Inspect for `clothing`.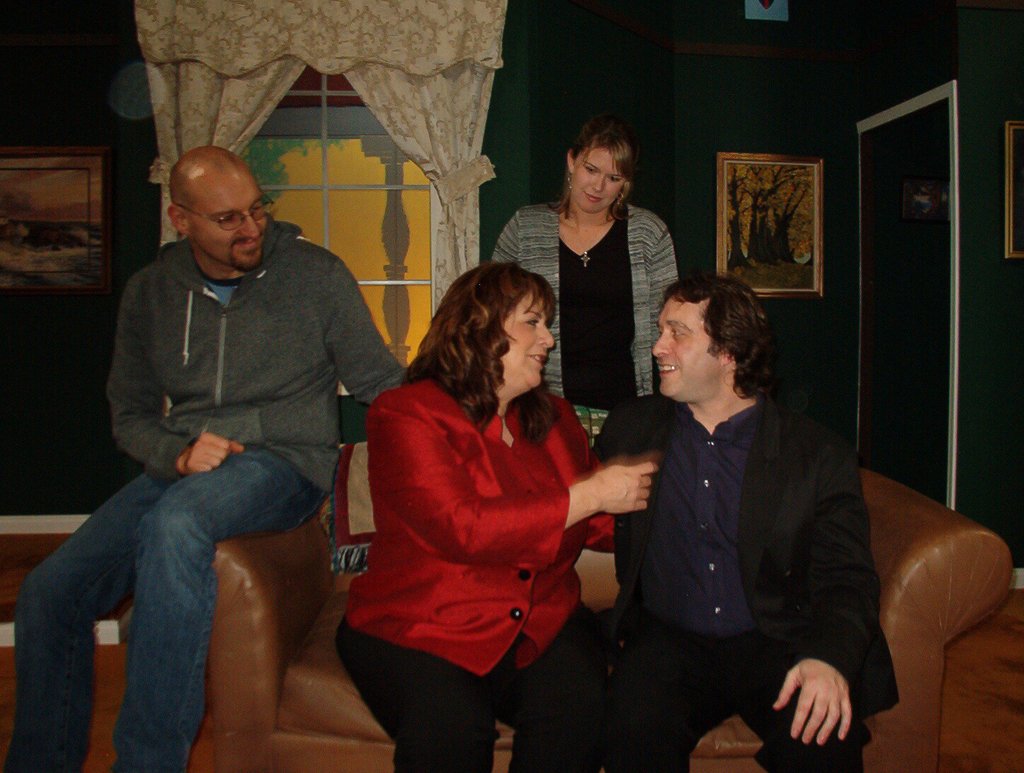
Inspection: BBox(337, 368, 610, 772).
